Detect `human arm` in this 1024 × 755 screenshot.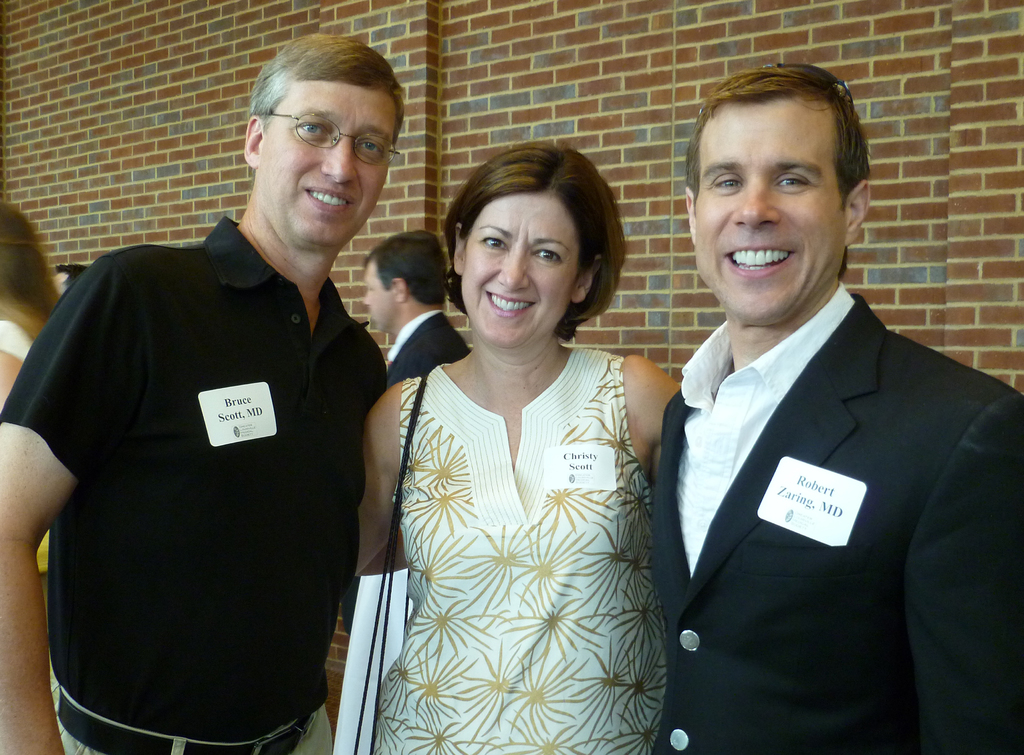
Detection: bbox=[0, 260, 138, 748].
